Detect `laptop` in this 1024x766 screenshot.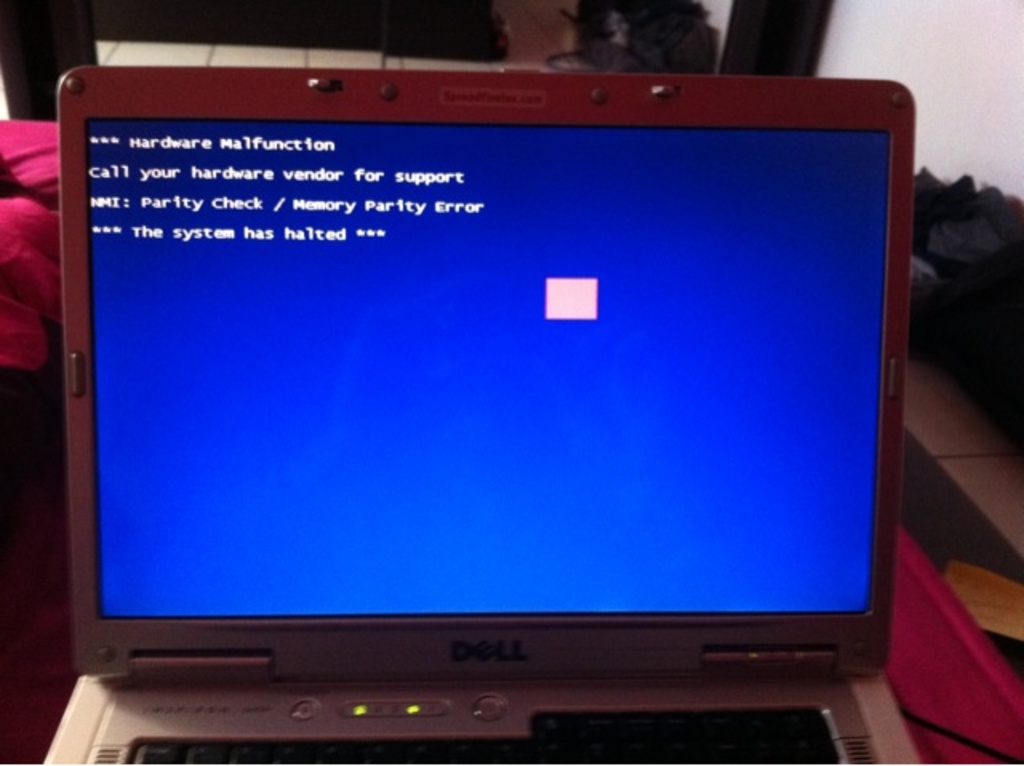
Detection: box=[2, 22, 920, 765].
